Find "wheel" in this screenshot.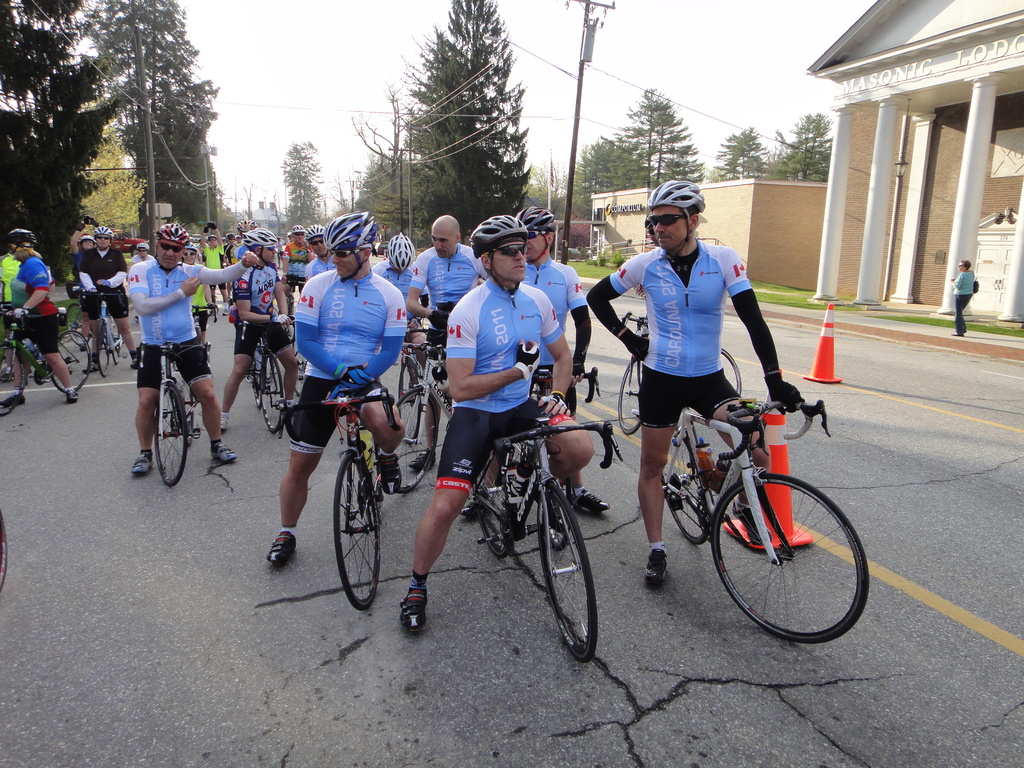
The bounding box for "wheel" is (166,376,196,441).
